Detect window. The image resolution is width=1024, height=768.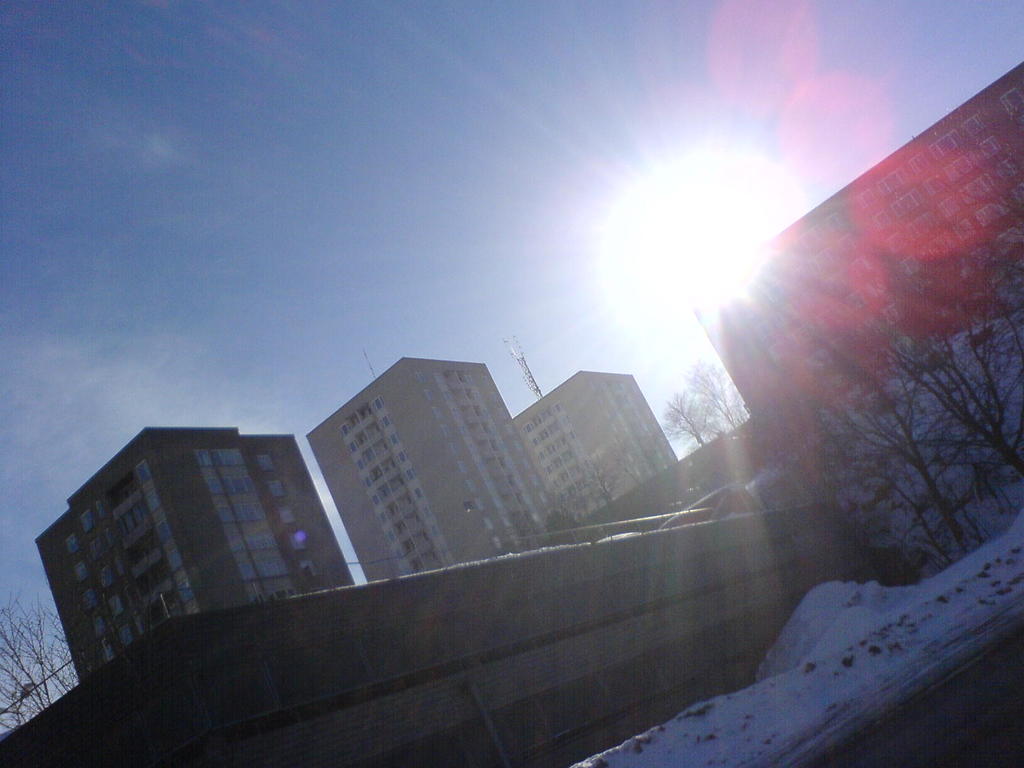
346,440,358,456.
